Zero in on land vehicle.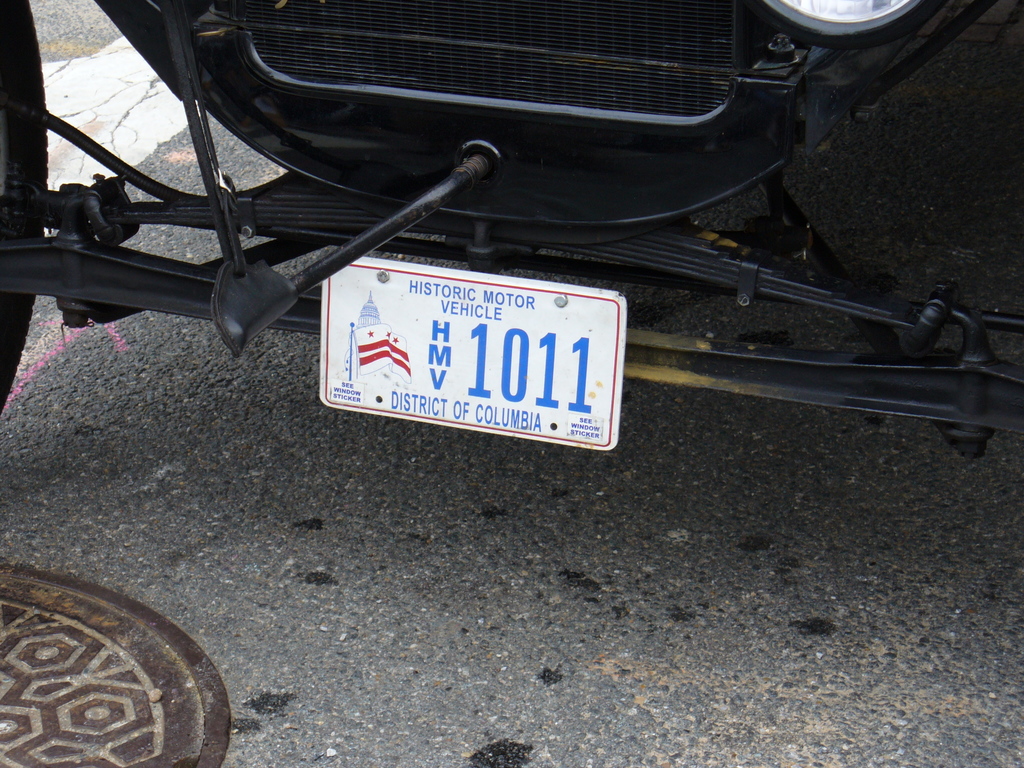
Zeroed in: [0, 0, 1023, 424].
